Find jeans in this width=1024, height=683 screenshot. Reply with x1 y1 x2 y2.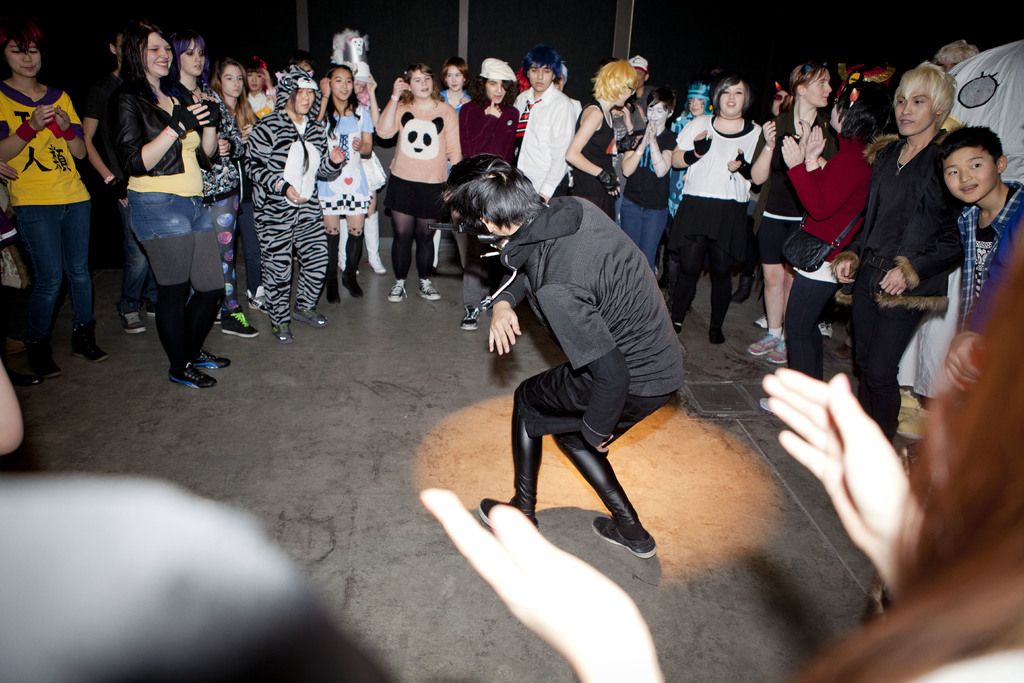
122 193 216 230.
